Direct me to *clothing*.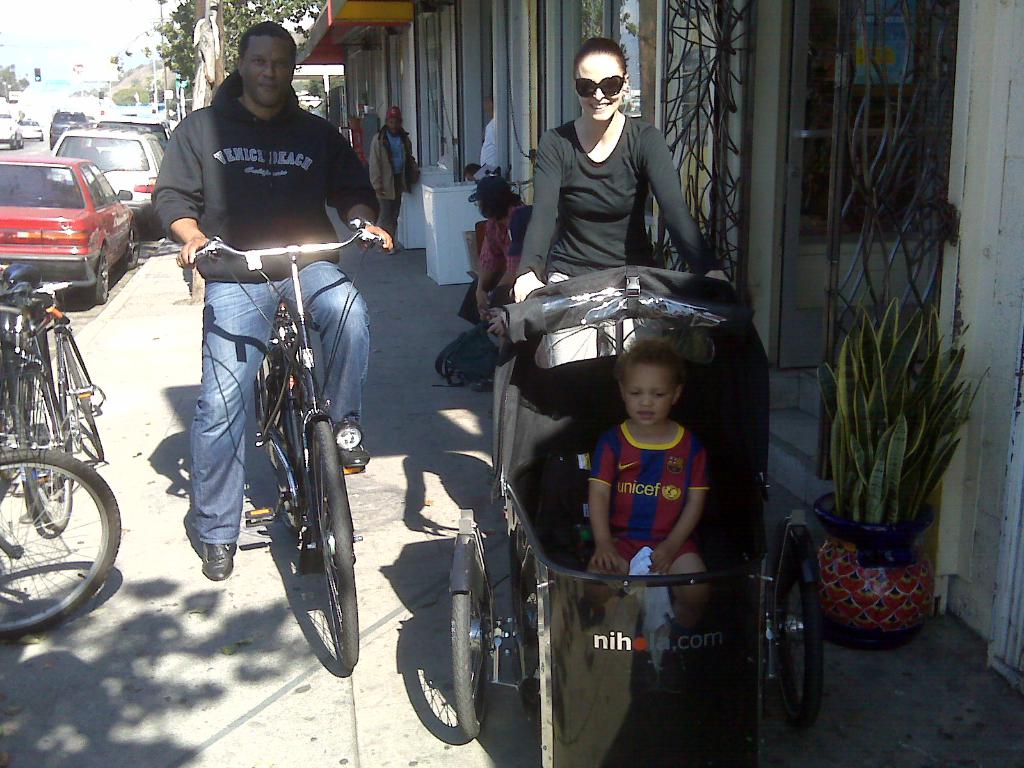
Direction: detection(197, 260, 367, 543).
